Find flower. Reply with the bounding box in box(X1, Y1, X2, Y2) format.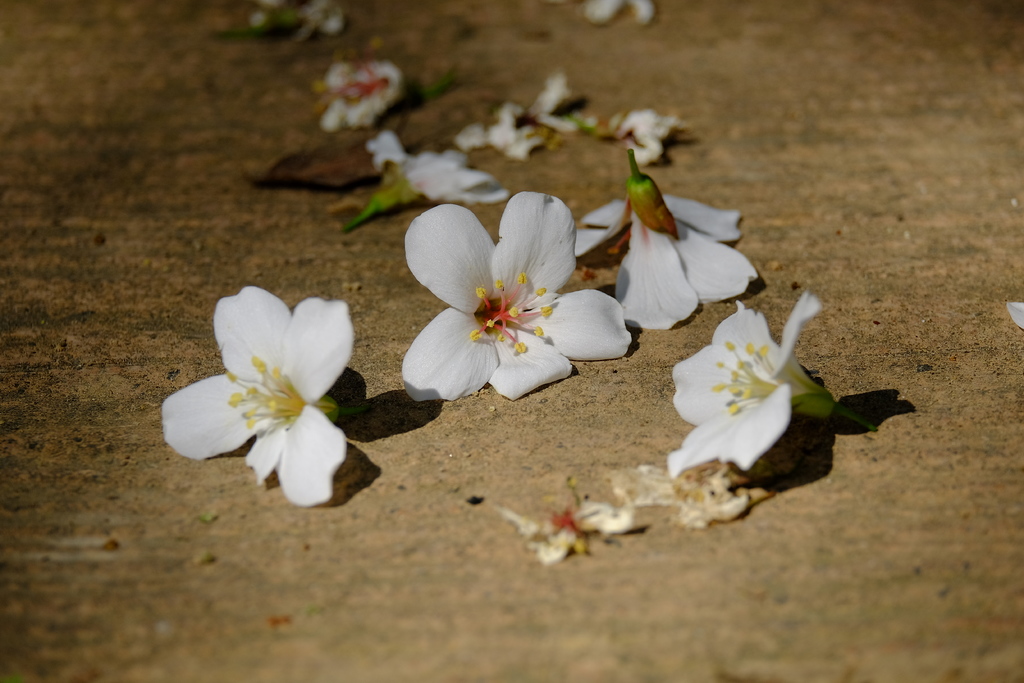
box(572, 149, 757, 327).
